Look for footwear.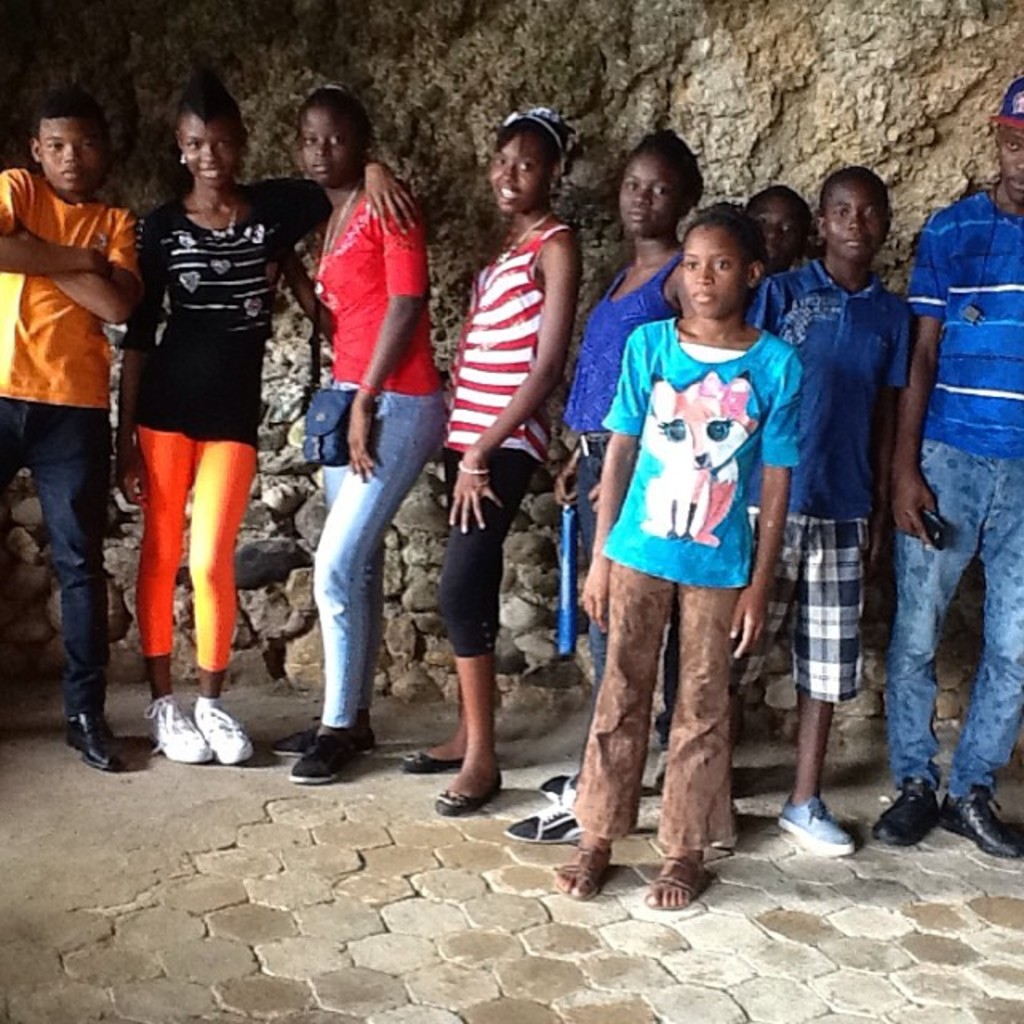
Found: bbox(269, 728, 373, 786).
